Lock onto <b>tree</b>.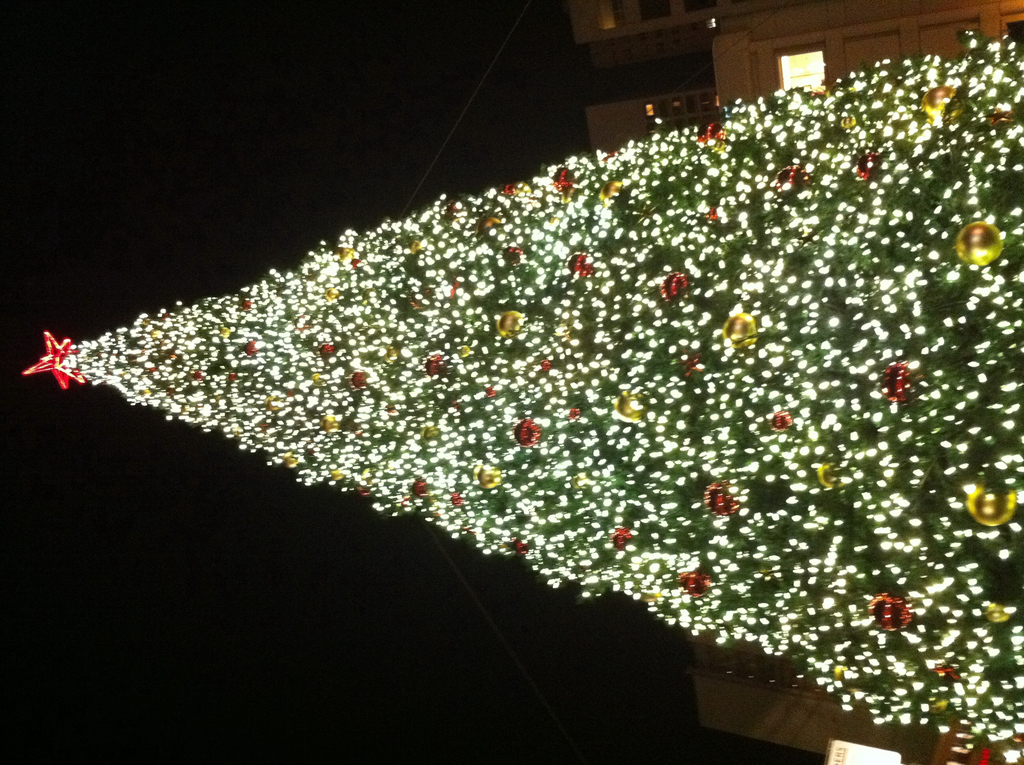
Locked: 0, 23, 1023, 728.
